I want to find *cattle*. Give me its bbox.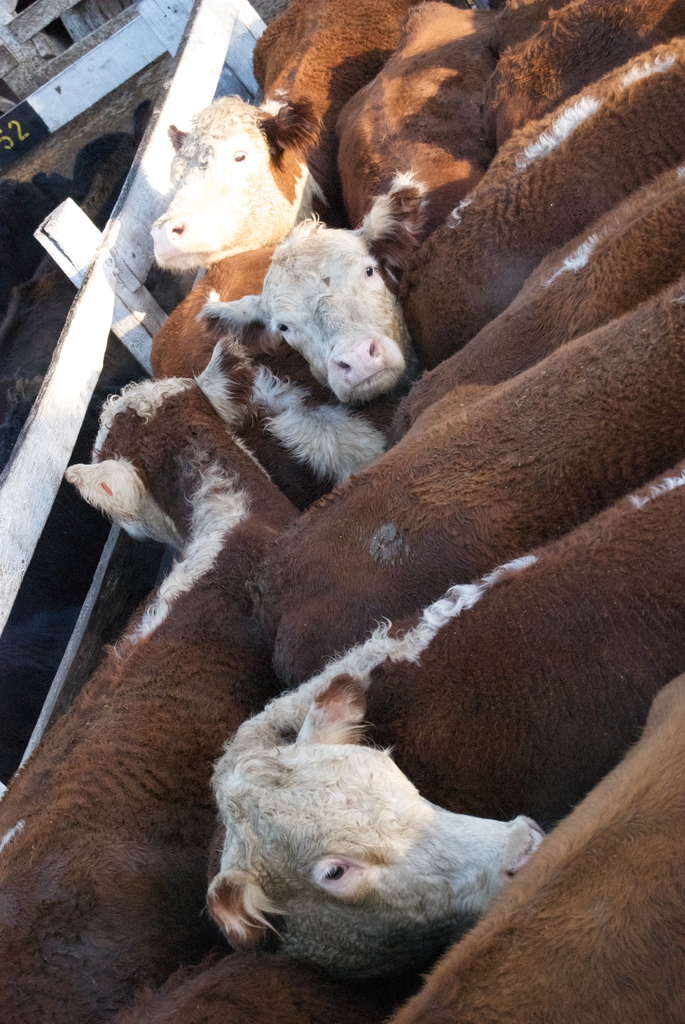
[0, 339, 299, 1023].
